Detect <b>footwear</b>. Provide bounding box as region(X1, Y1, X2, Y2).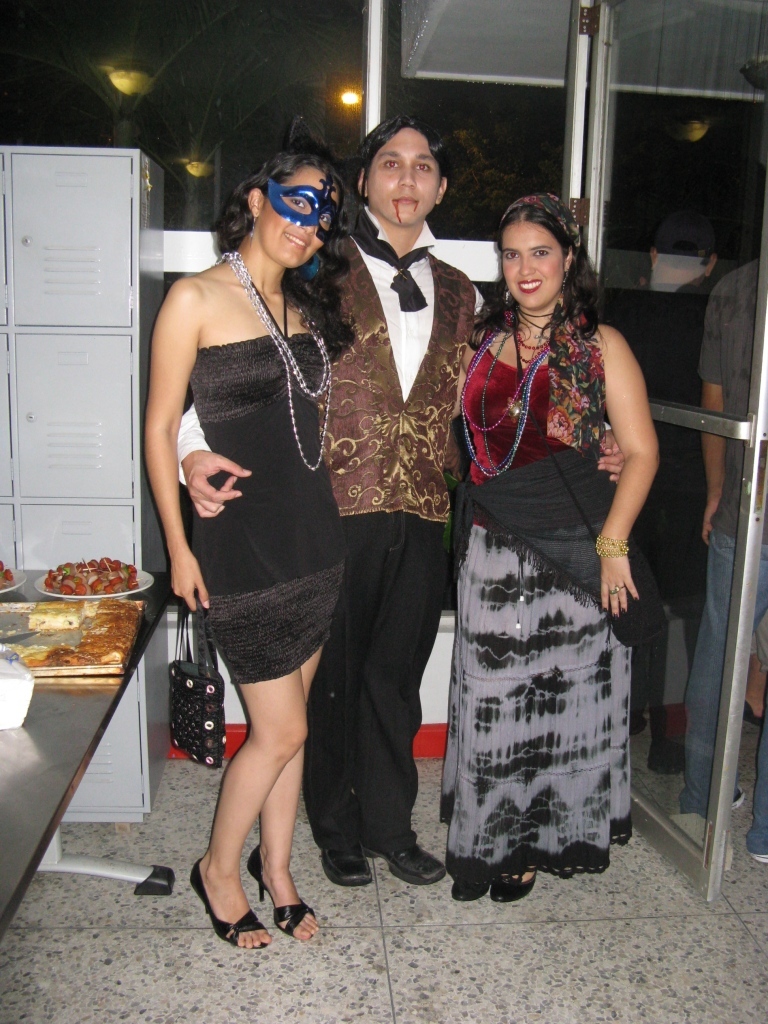
region(251, 844, 311, 938).
